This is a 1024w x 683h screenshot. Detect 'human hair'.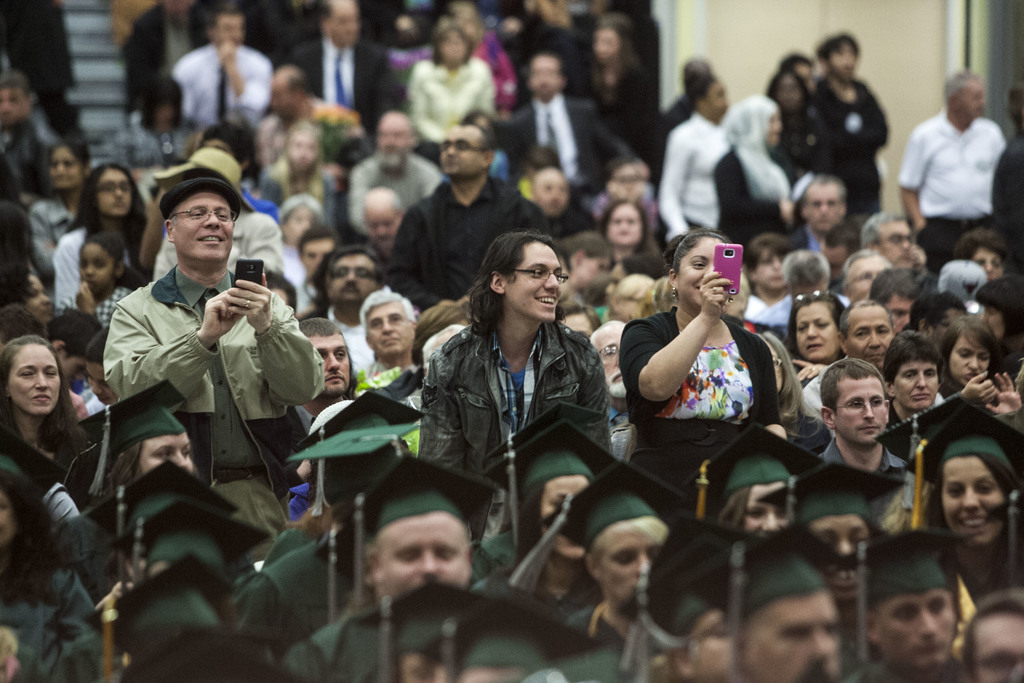
Rect(610, 273, 656, 324).
